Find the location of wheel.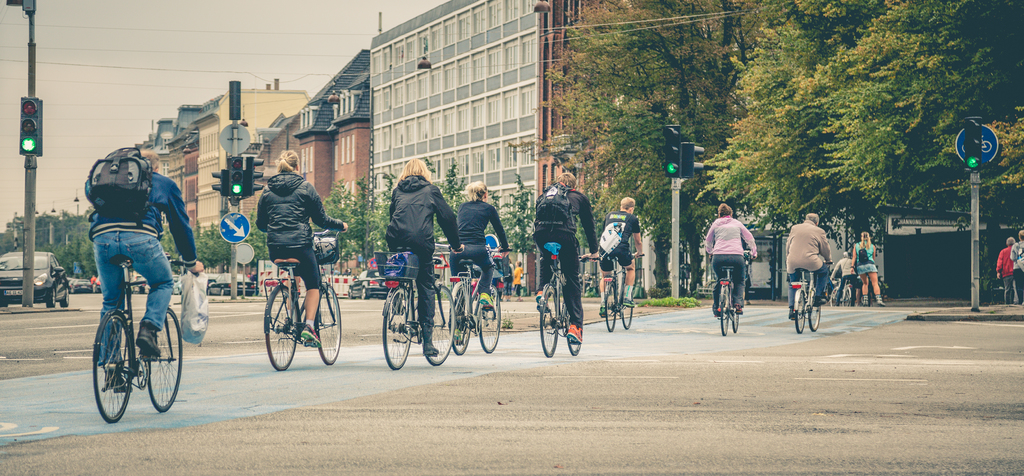
Location: [x1=382, y1=286, x2=412, y2=370].
